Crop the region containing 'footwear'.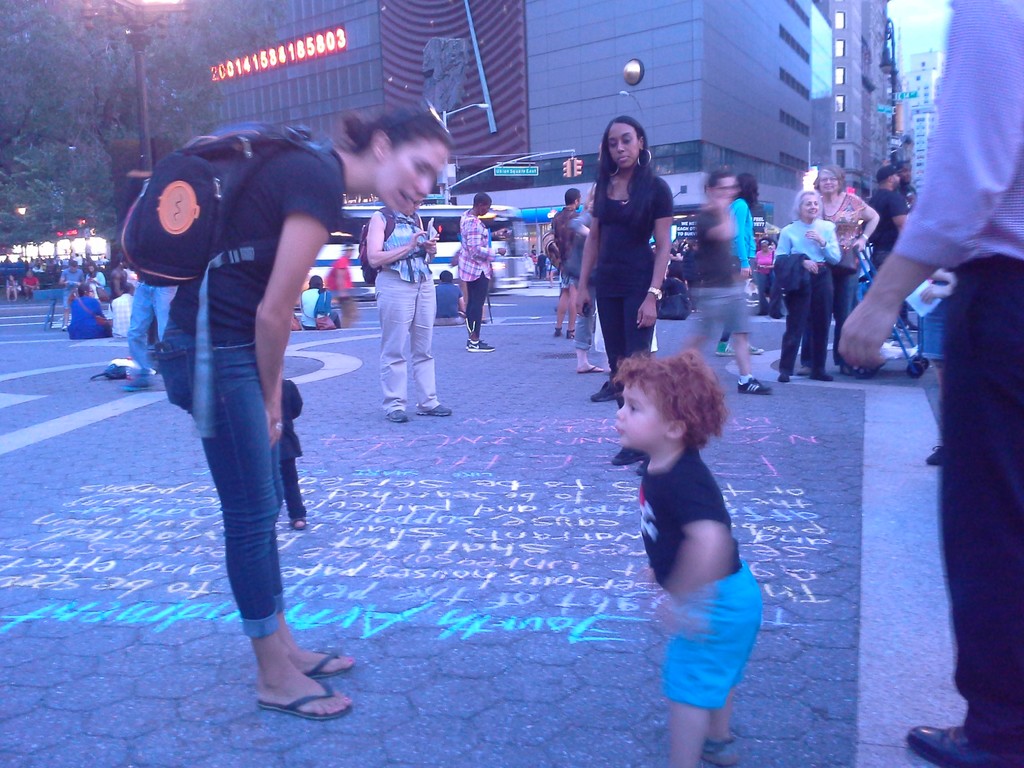
Crop region: x1=701 y1=735 x2=735 y2=767.
